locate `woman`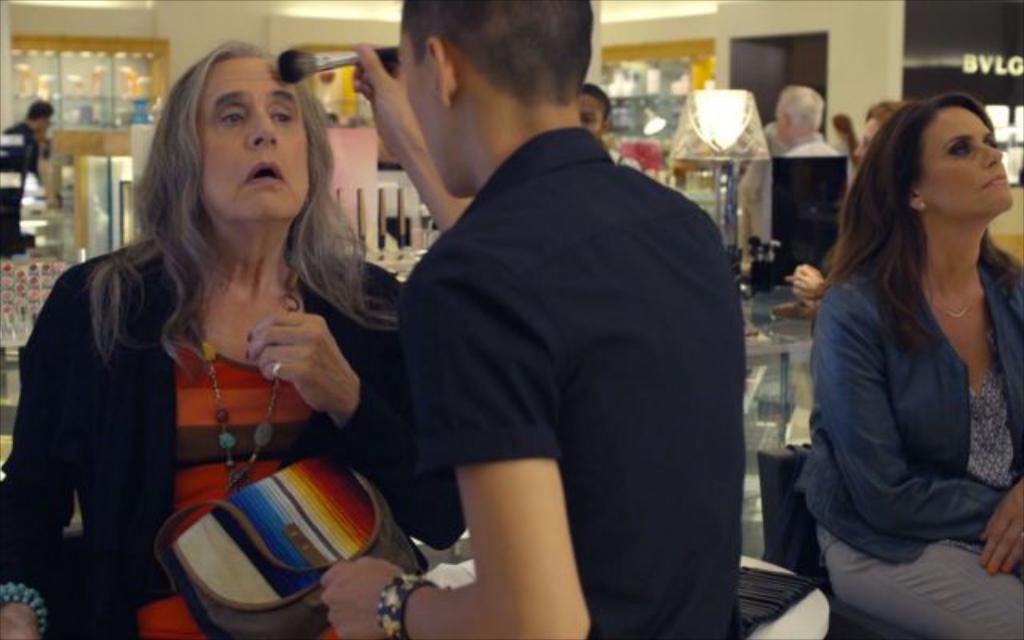
x1=794, y1=86, x2=1022, y2=638
